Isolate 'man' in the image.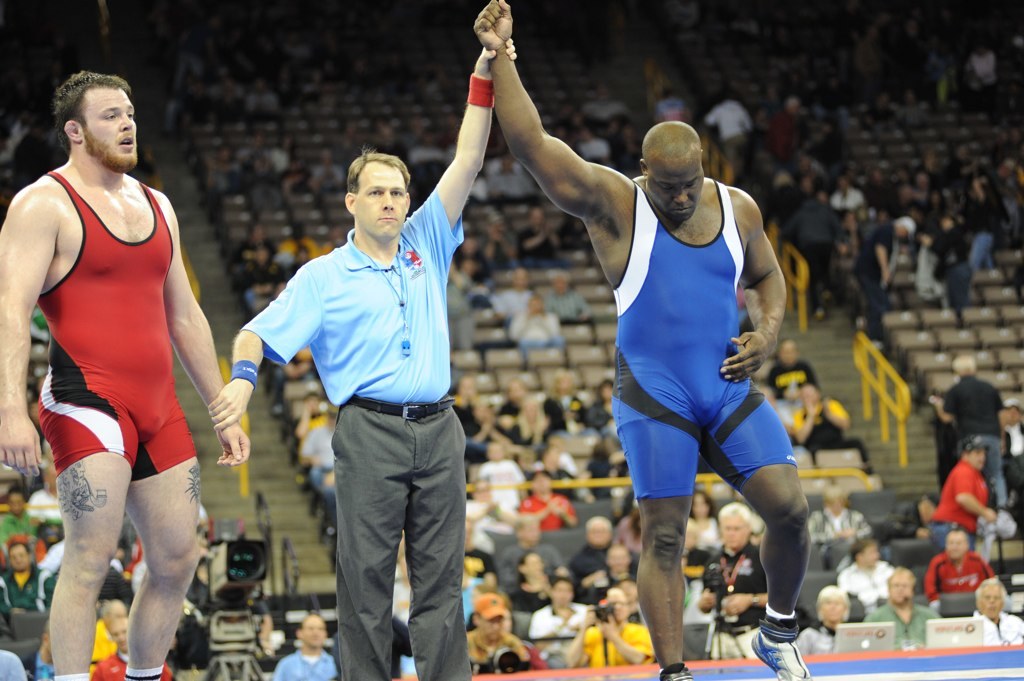
Isolated region: bbox(0, 77, 255, 680).
